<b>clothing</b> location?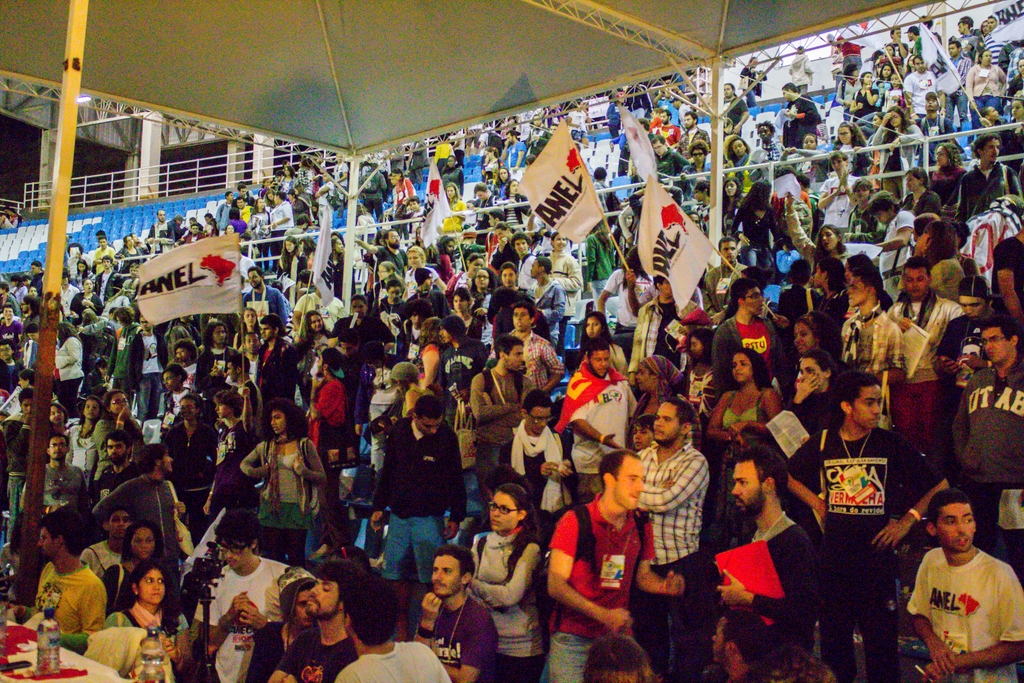
region(549, 361, 641, 454)
